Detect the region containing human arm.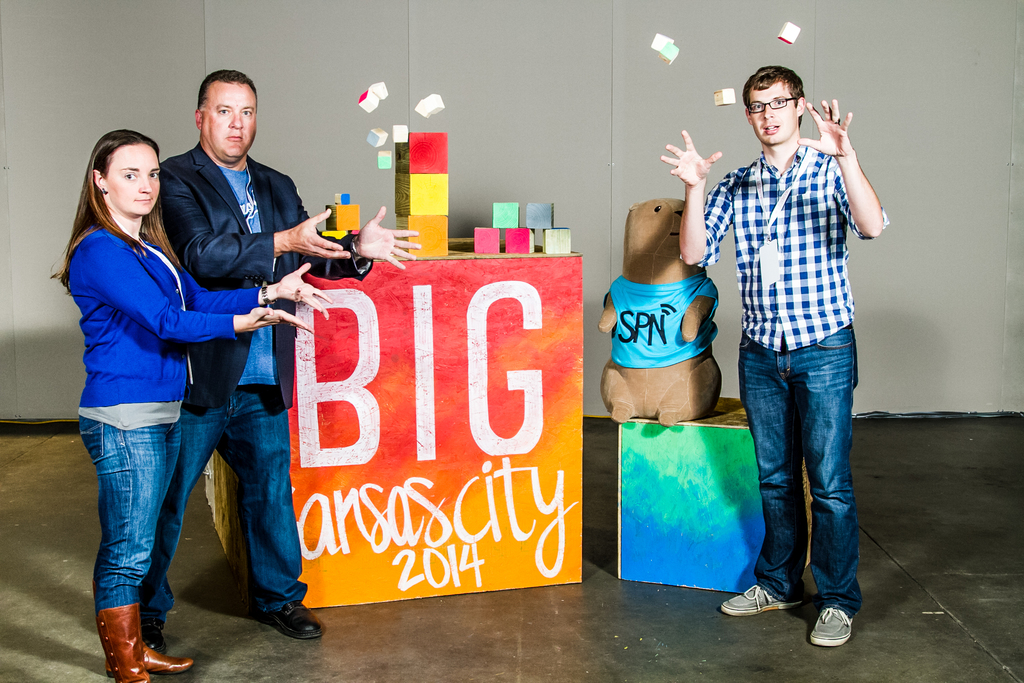
Rect(157, 162, 358, 283).
